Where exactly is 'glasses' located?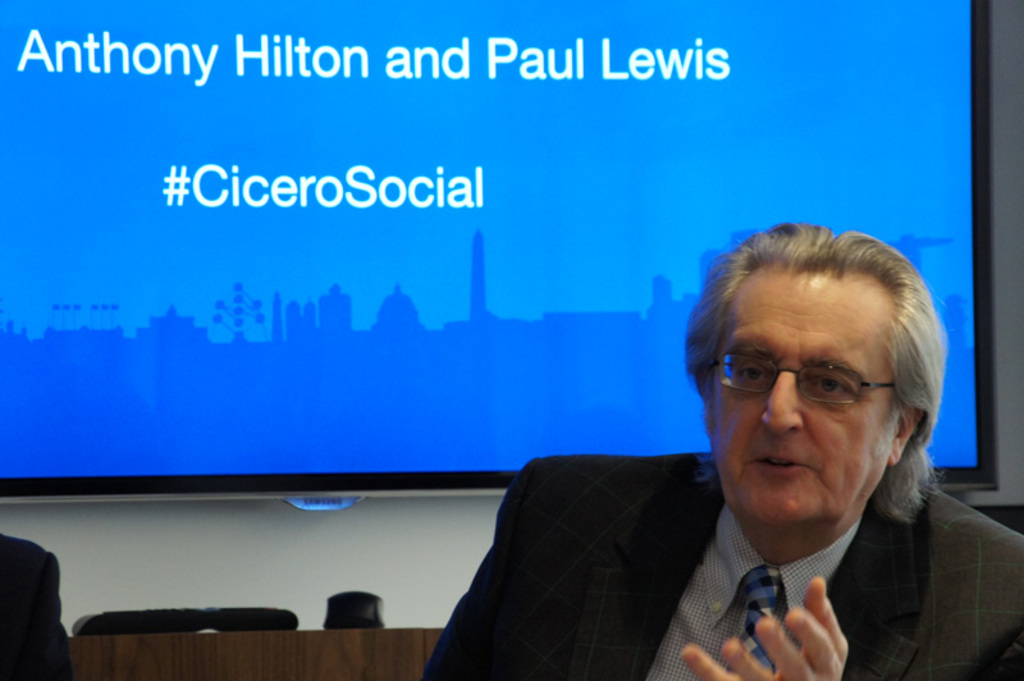
Its bounding box is {"left": 708, "top": 352, "right": 895, "bottom": 408}.
